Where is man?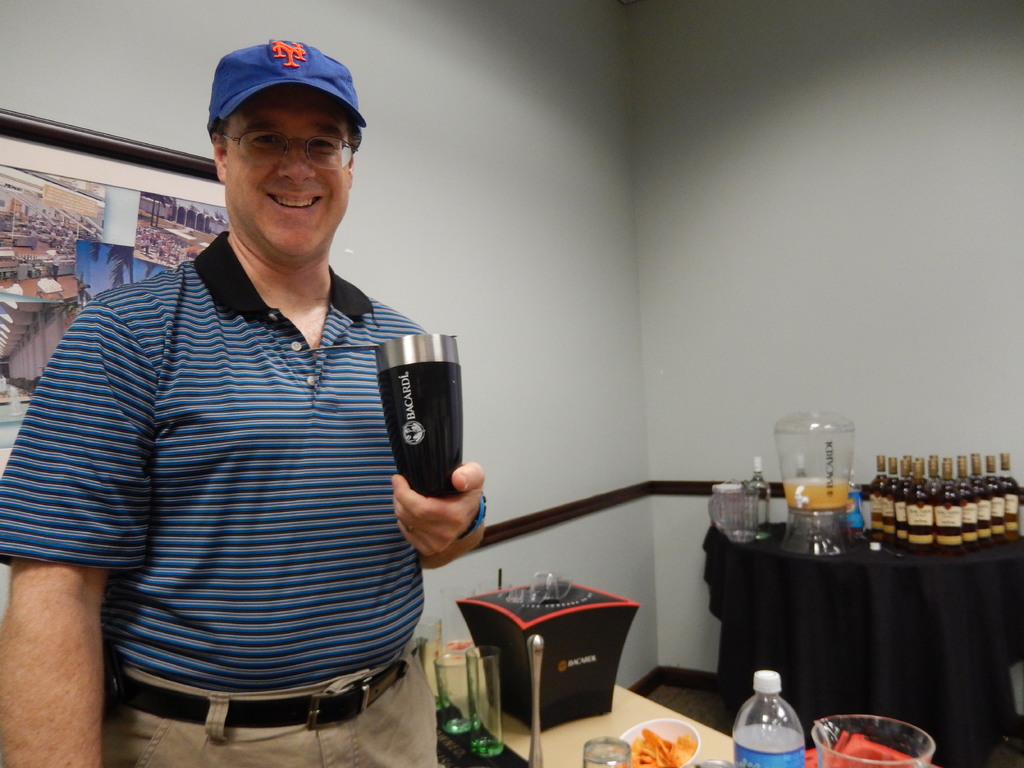
x1=49 y1=251 x2=60 y2=280.
